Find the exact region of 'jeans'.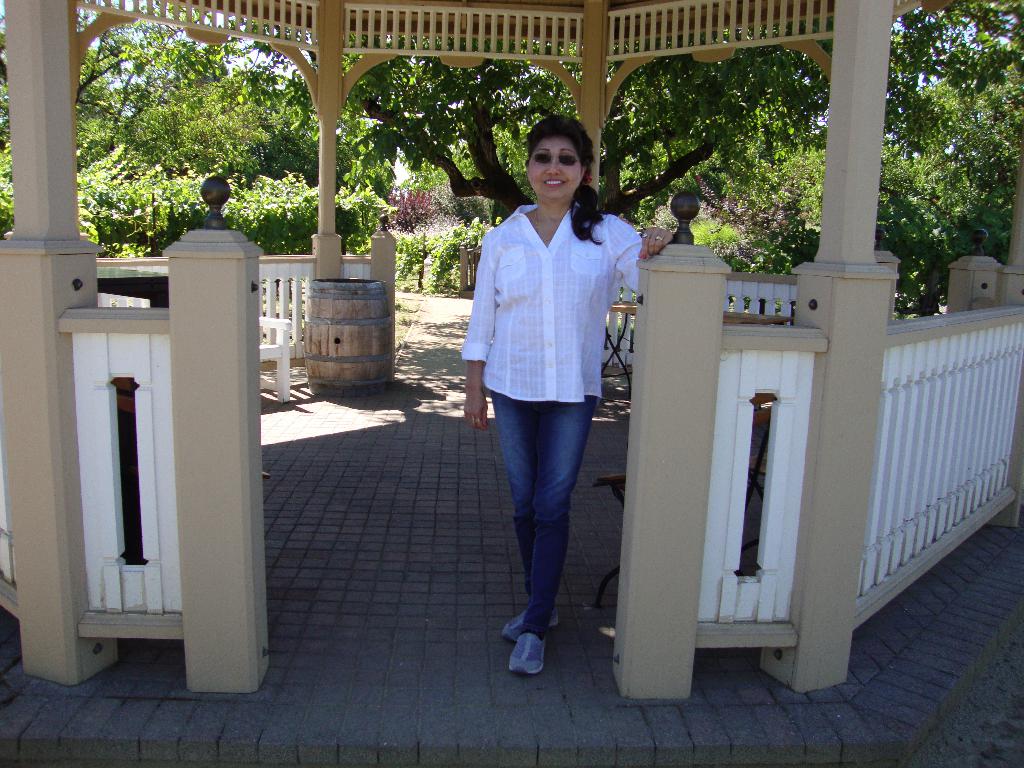
Exact region: <region>482, 365, 601, 655</region>.
